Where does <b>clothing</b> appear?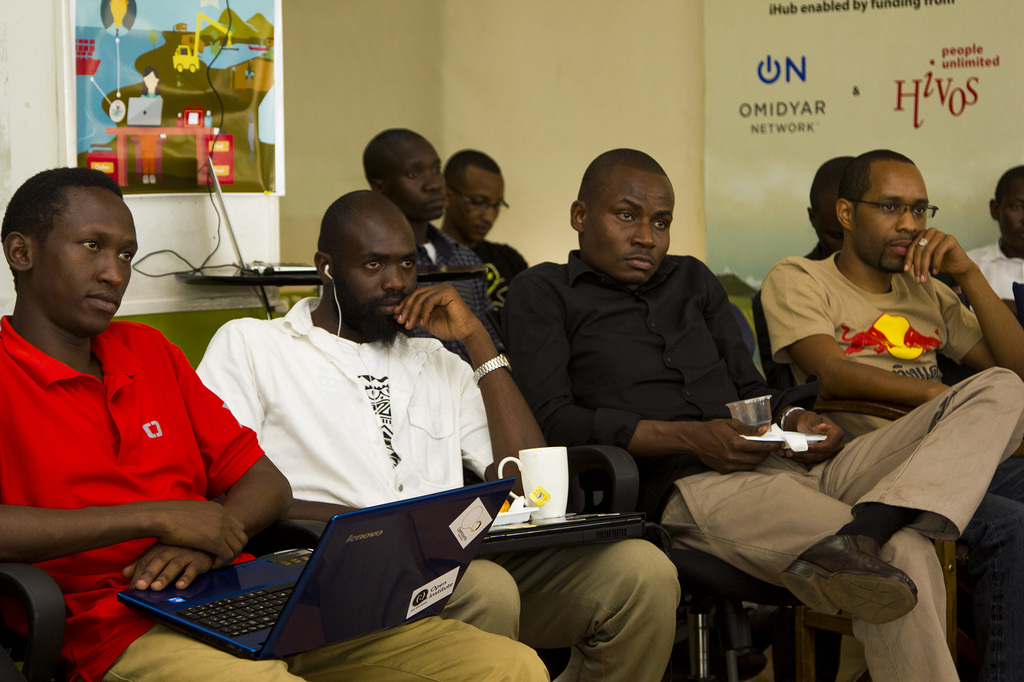
Appears at region(410, 227, 481, 328).
